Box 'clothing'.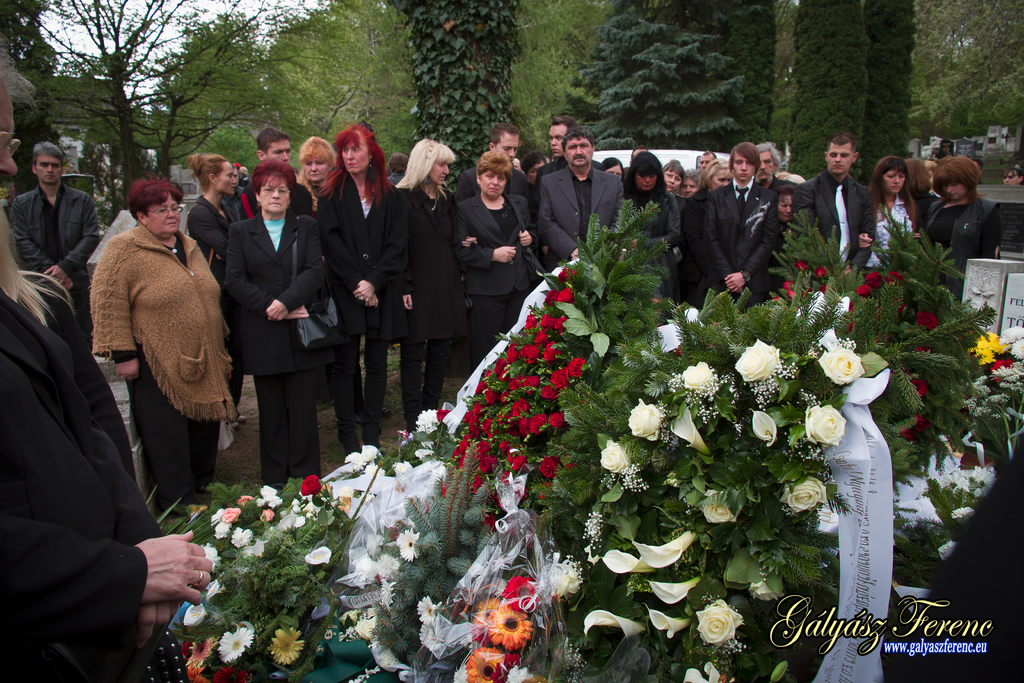
left=84, top=222, right=239, bottom=528.
